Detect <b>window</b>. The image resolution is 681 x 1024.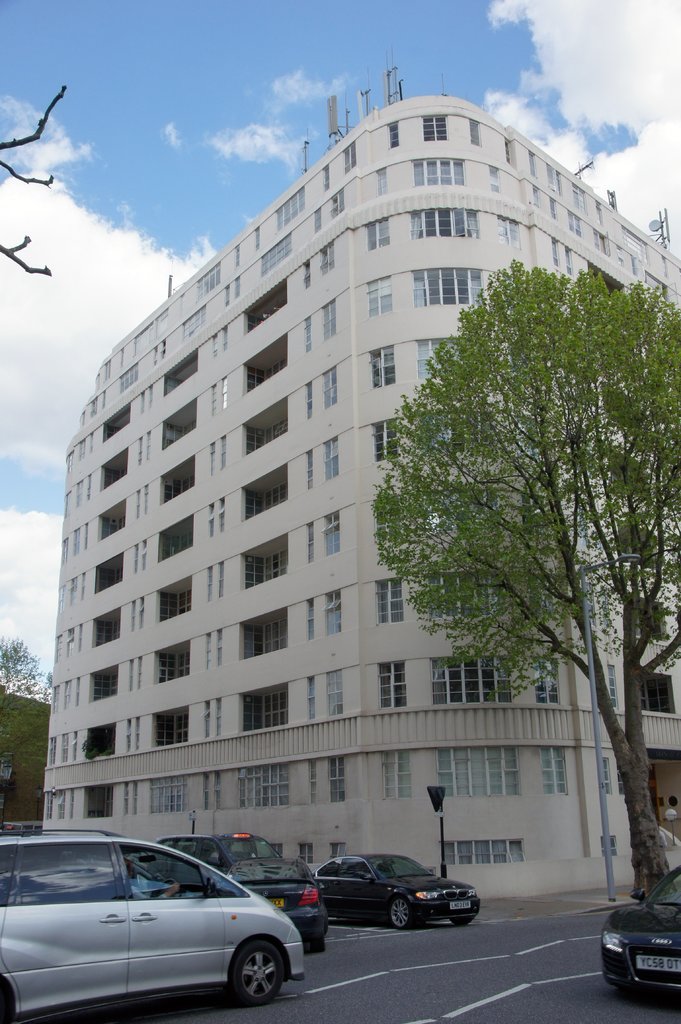
198 496 229 540.
